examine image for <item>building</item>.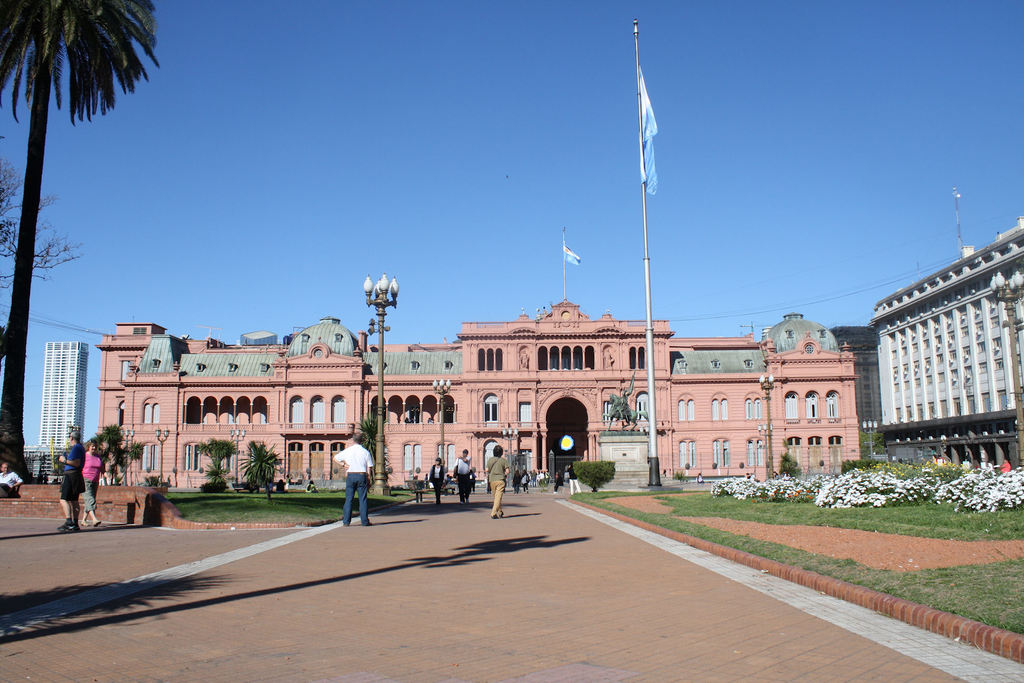
Examination result: (21,344,86,481).
